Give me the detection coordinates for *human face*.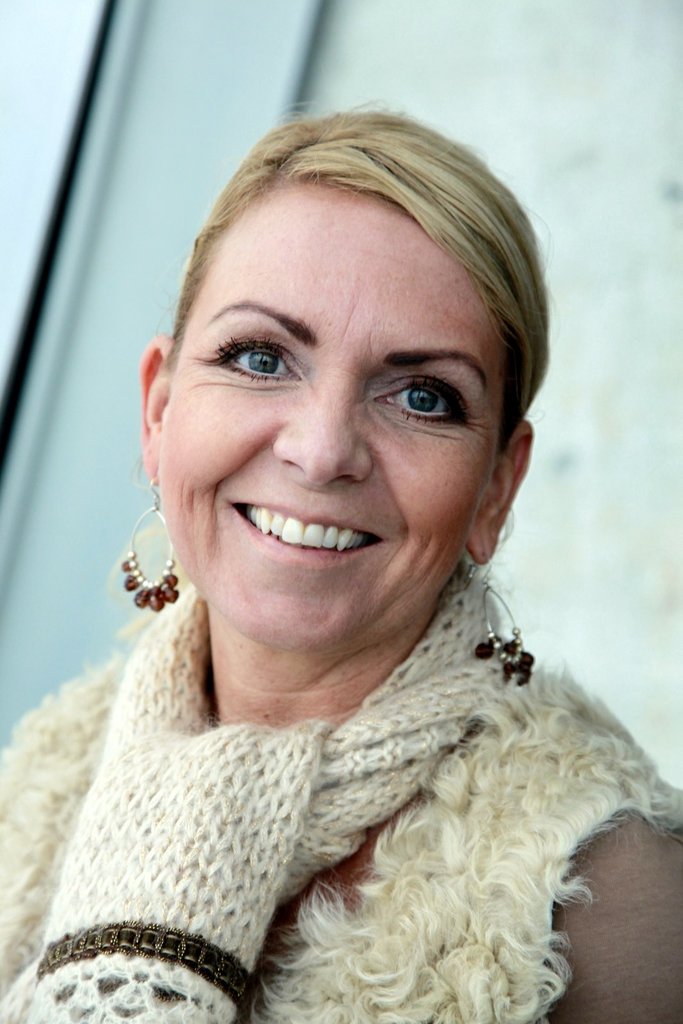
box=[155, 180, 508, 642].
